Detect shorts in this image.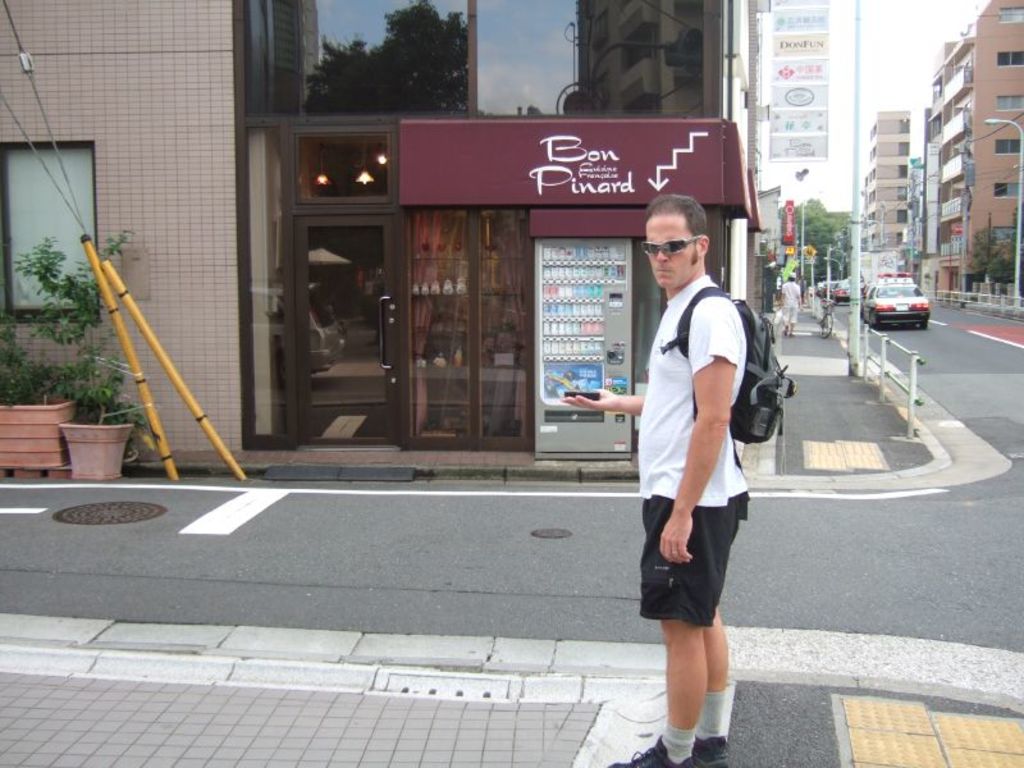
Detection: [630,463,750,639].
